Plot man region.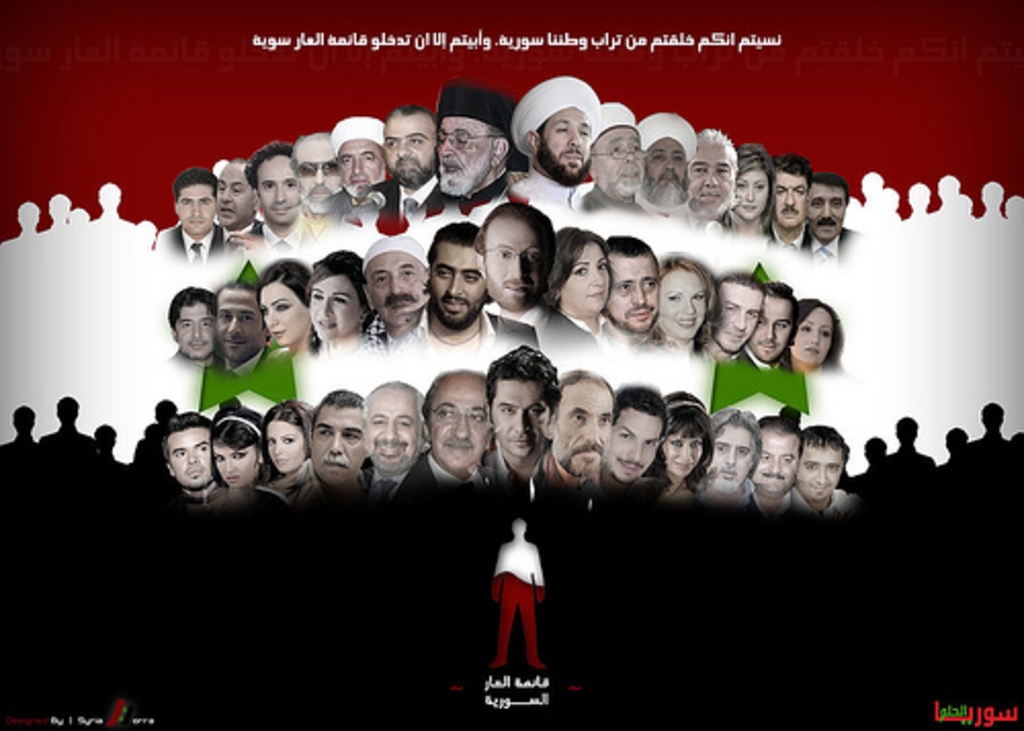
Plotted at box(164, 418, 215, 508).
